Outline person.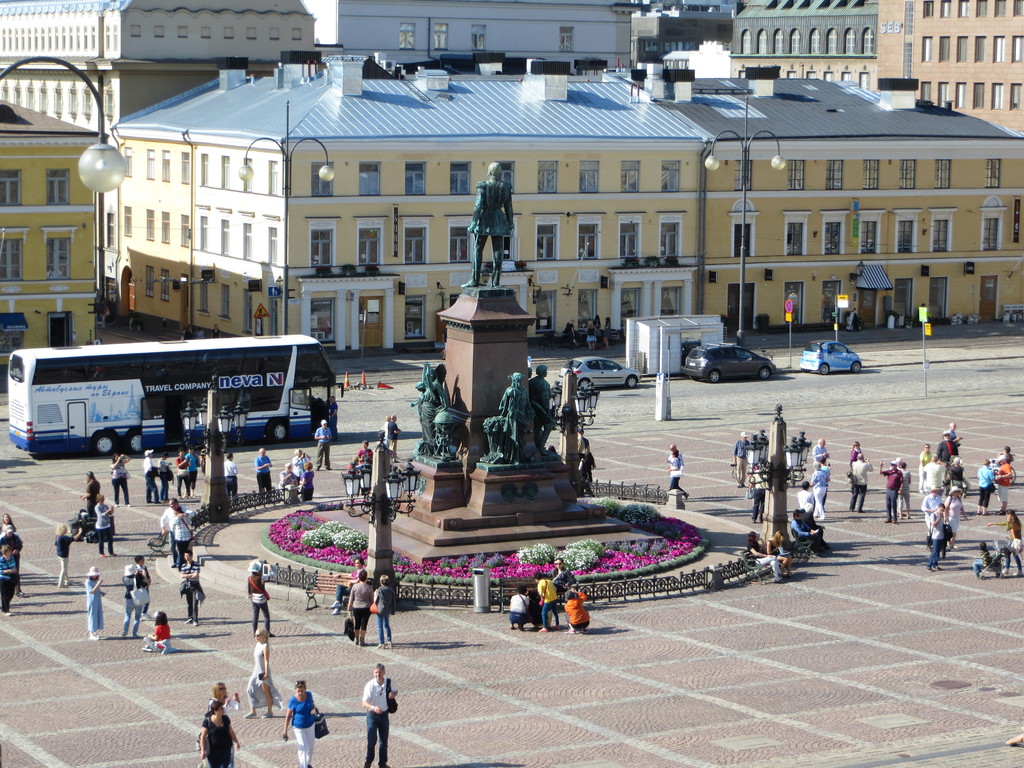
Outline: [732, 426, 744, 486].
